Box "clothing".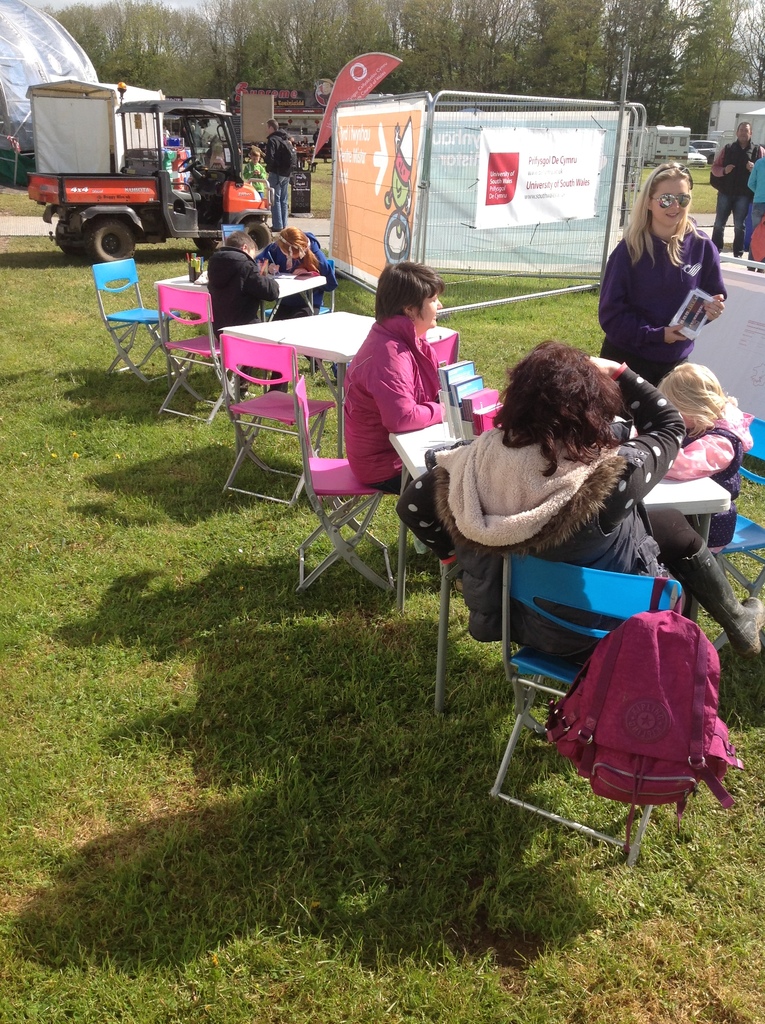
(x1=242, y1=161, x2=267, y2=195).
